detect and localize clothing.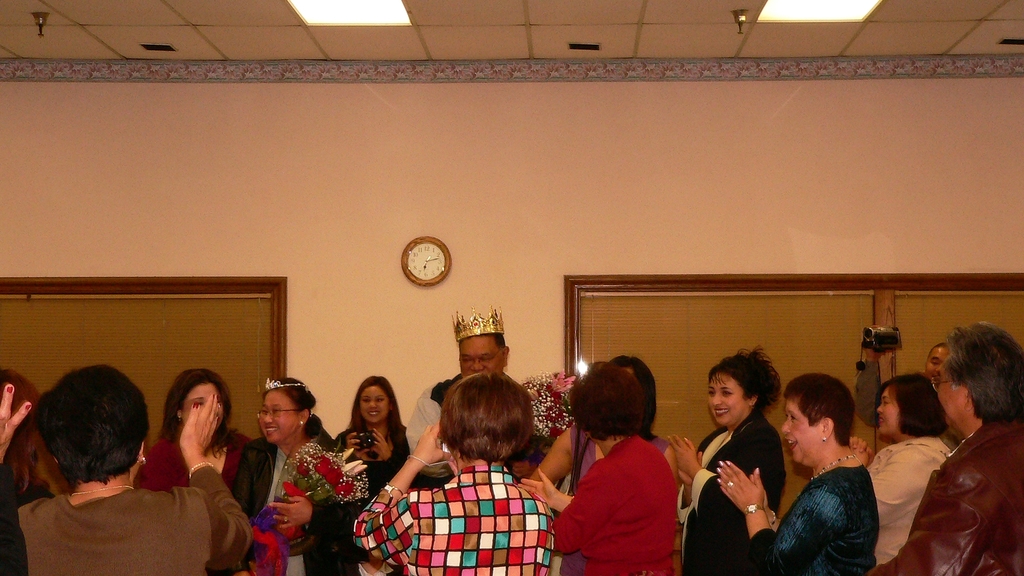
Localized at [x1=347, y1=443, x2=552, y2=575].
